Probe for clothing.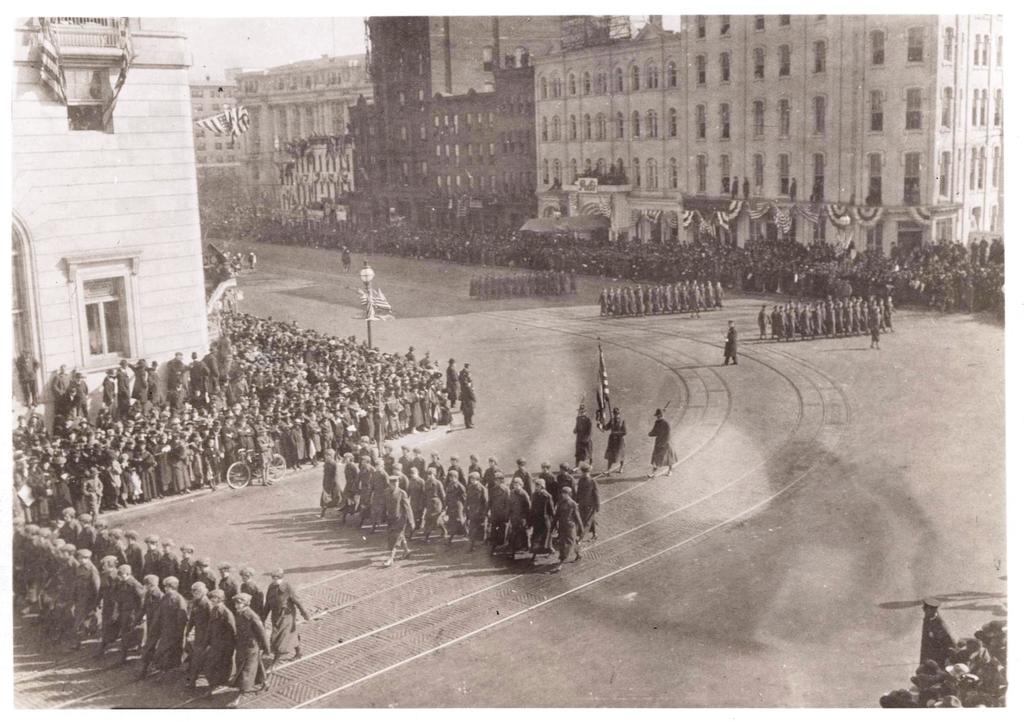
Probe result: rect(146, 554, 167, 580).
